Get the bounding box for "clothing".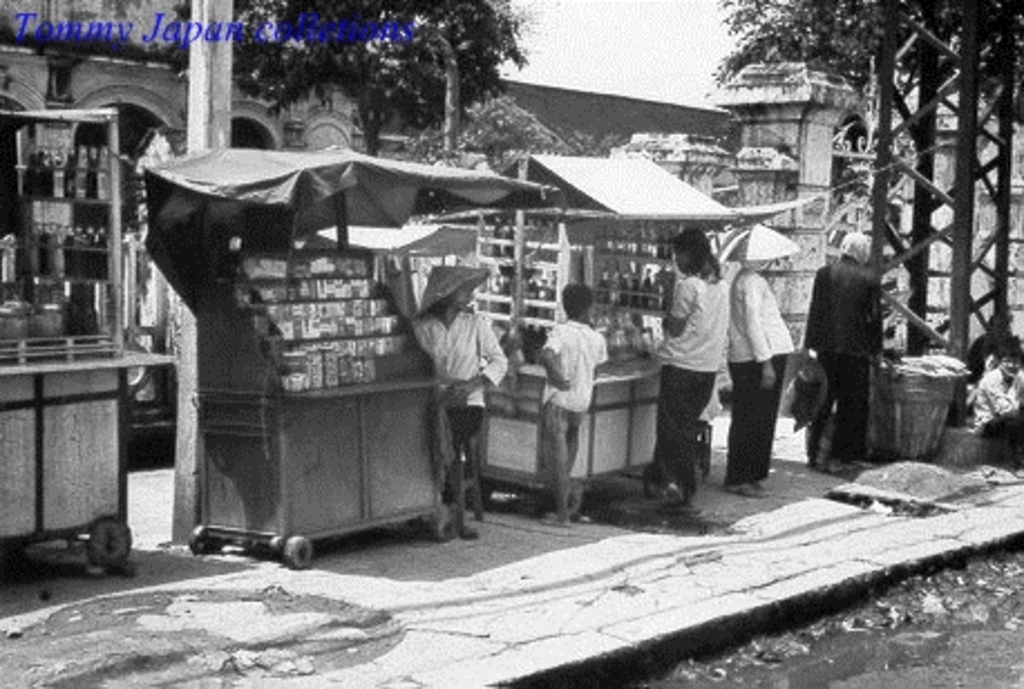
(x1=409, y1=304, x2=512, y2=476).
